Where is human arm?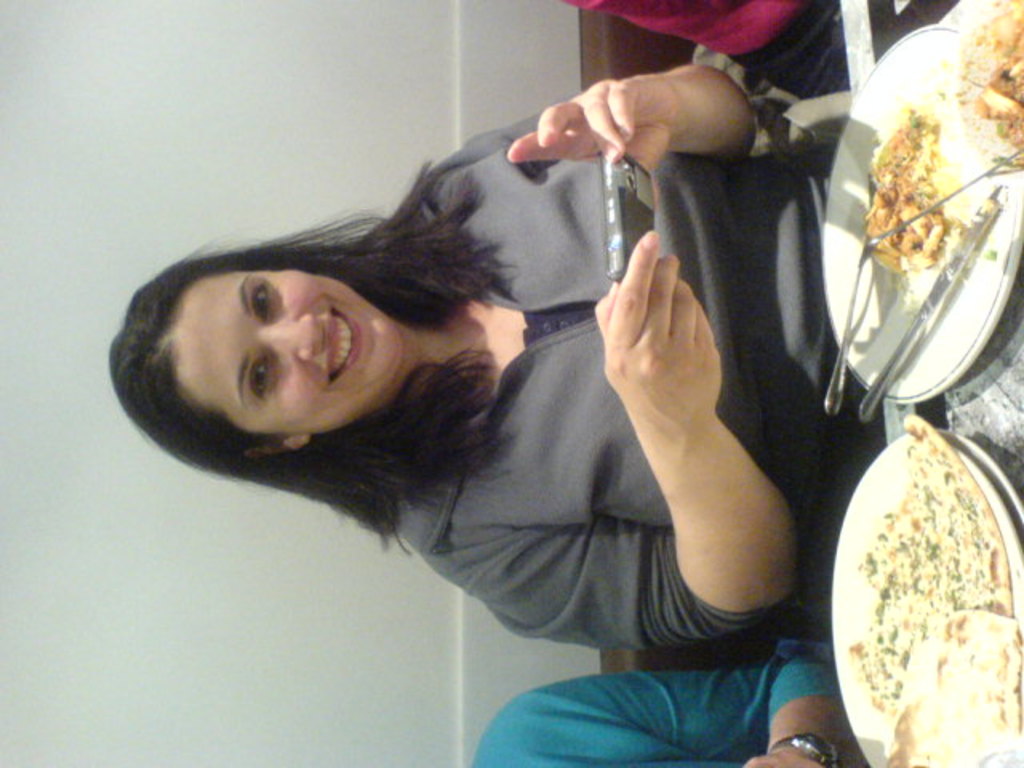
[x1=482, y1=653, x2=861, y2=766].
